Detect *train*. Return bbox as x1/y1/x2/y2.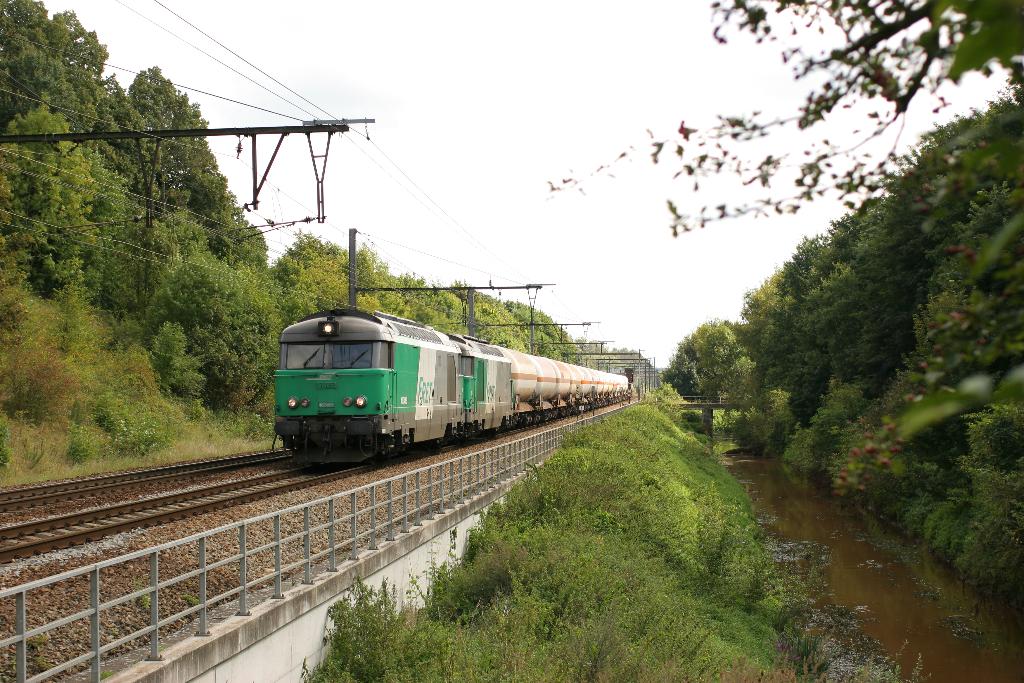
268/307/634/461.
